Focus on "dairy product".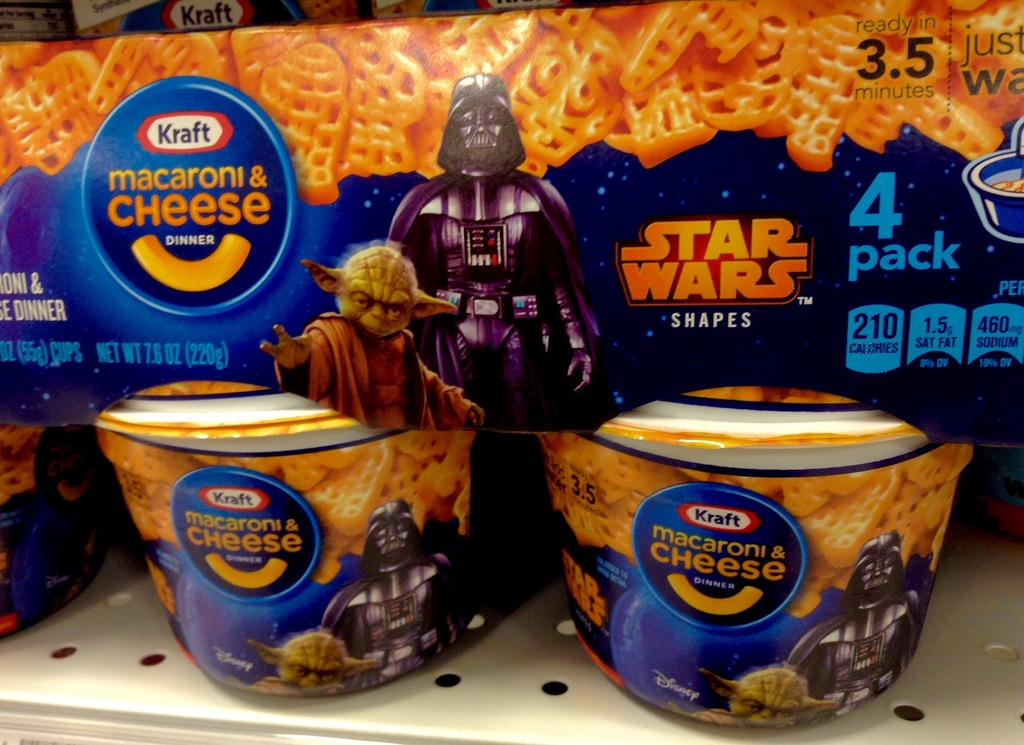
Focused at 78/382/505/722.
